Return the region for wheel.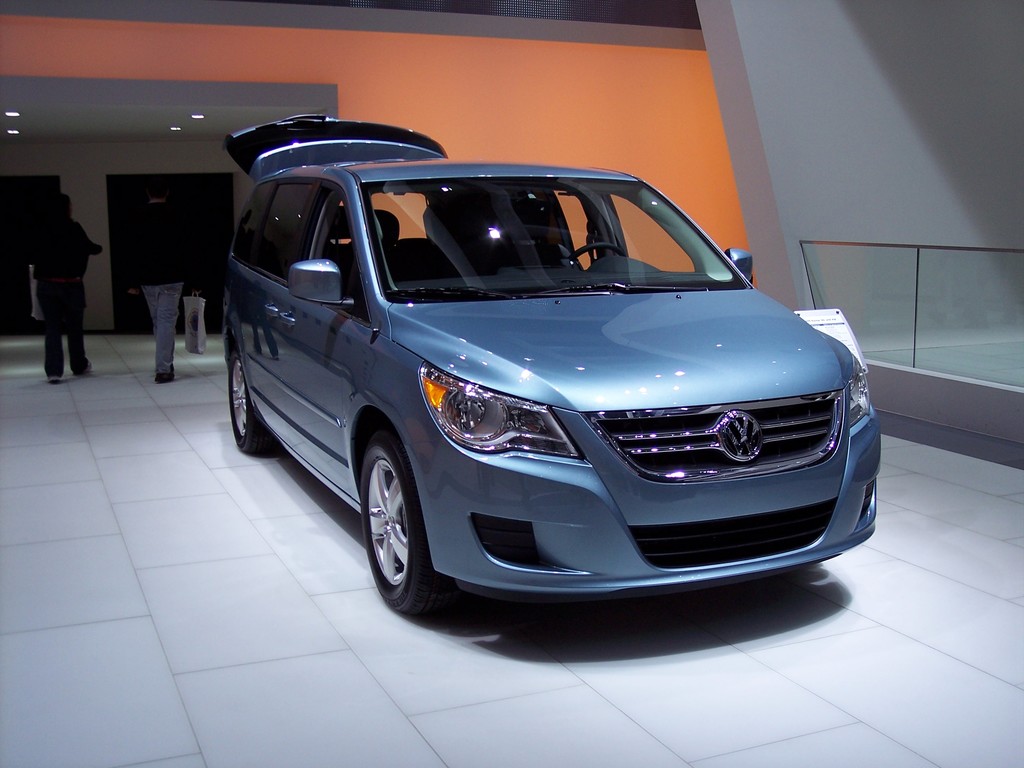
x1=353 y1=451 x2=419 y2=604.
